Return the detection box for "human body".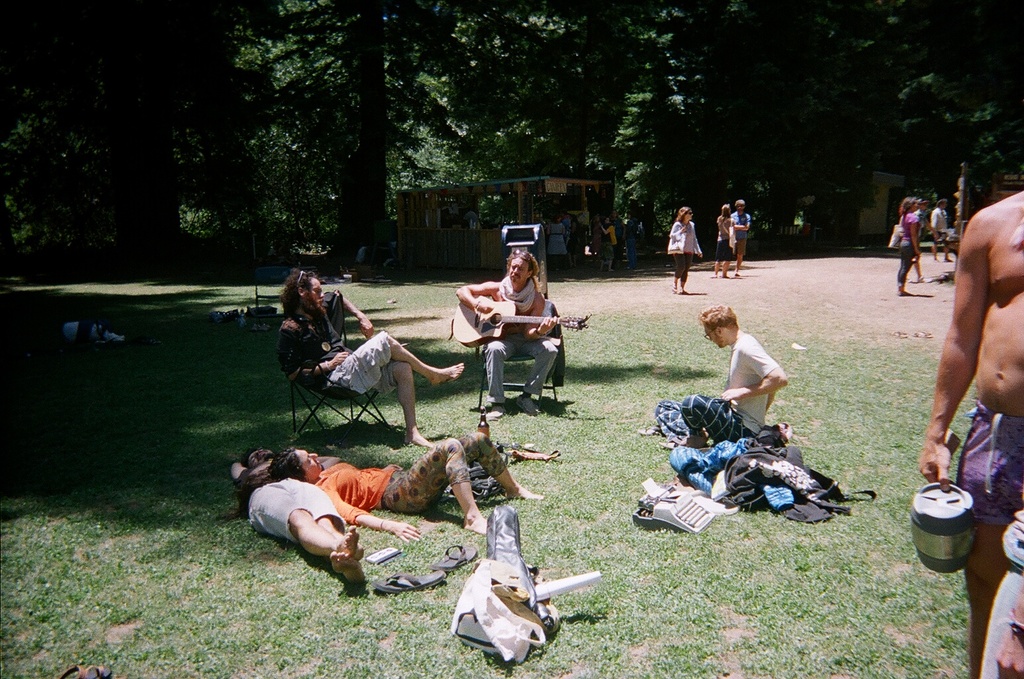
{"x1": 682, "y1": 334, "x2": 785, "y2": 452}.
